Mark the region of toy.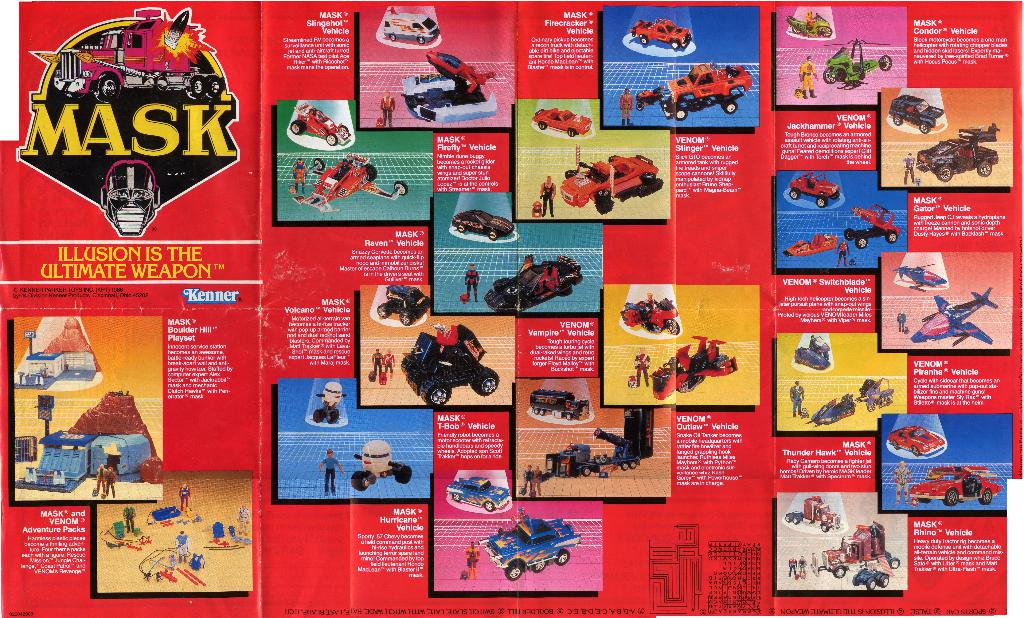
Region: 889, 426, 949, 453.
